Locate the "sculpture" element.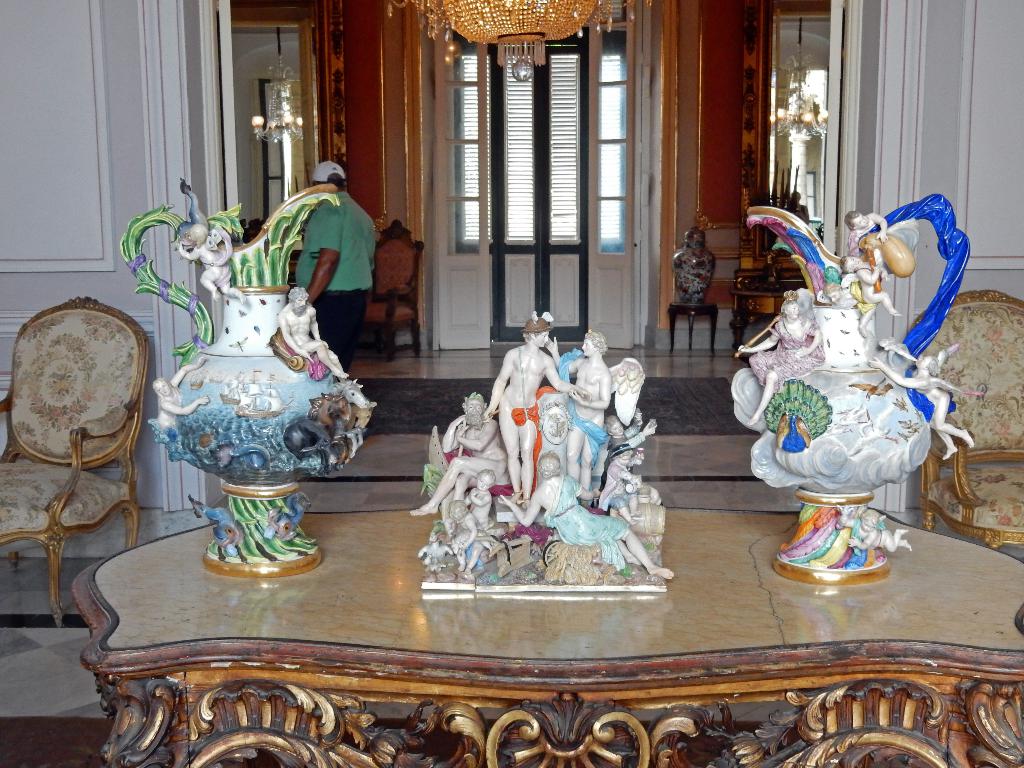
Element bbox: <bbox>282, 413, 341, 471</bbox>.
